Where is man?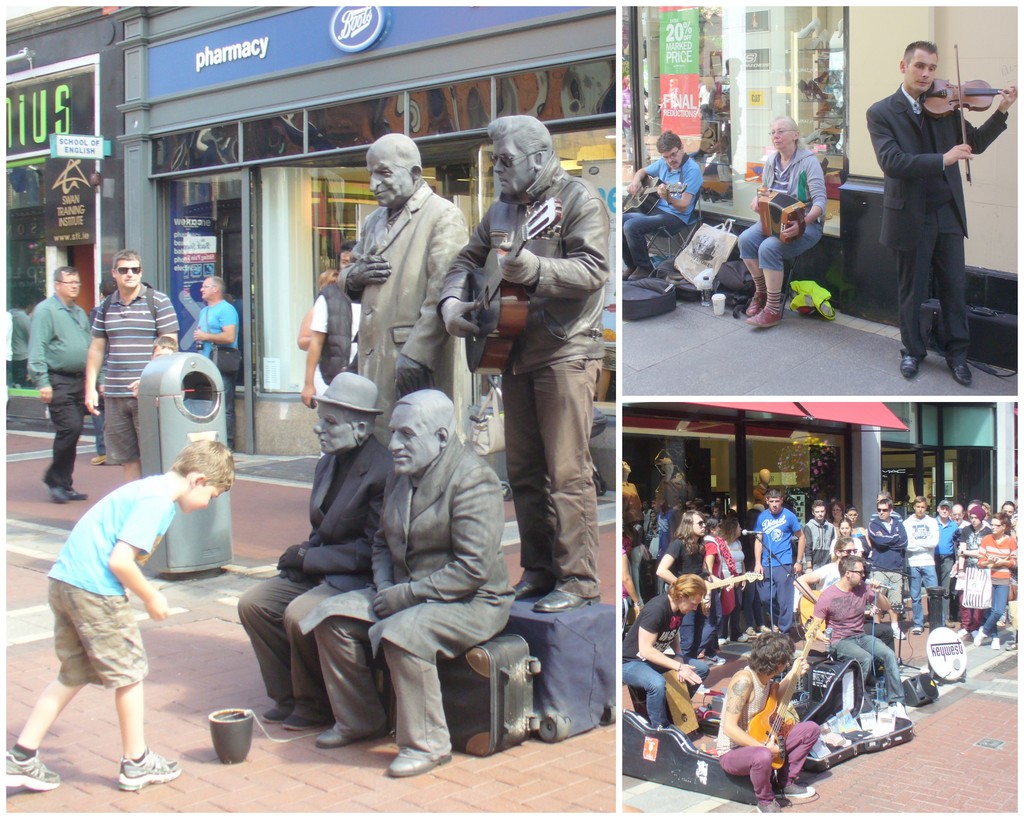
<region>949, 505, 973, 532</region>.
